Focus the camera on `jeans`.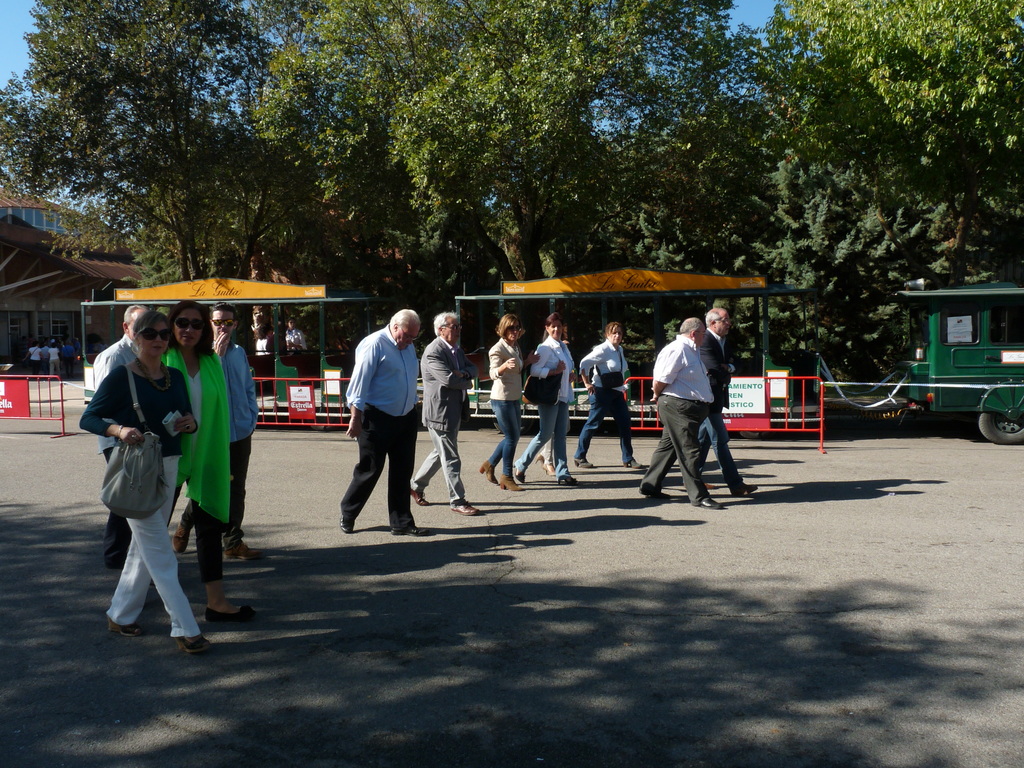
Focus region: (x1=521, y1=408, x2=570, y2=477).
